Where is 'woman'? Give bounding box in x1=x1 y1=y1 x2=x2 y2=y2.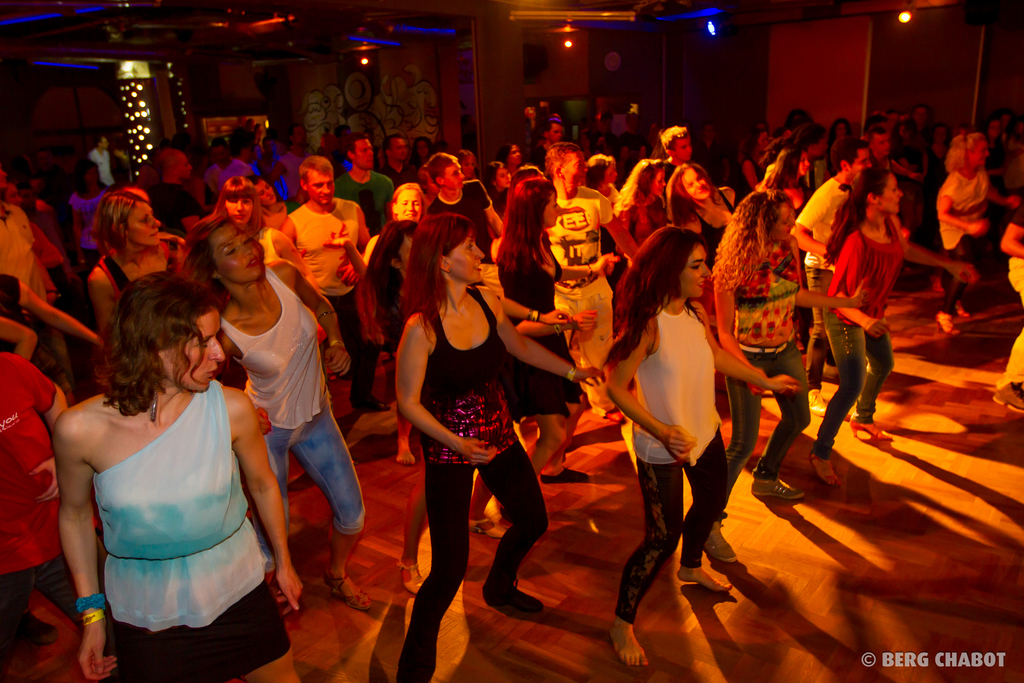
x1=257 y1=176 x2=303 y2=227.
